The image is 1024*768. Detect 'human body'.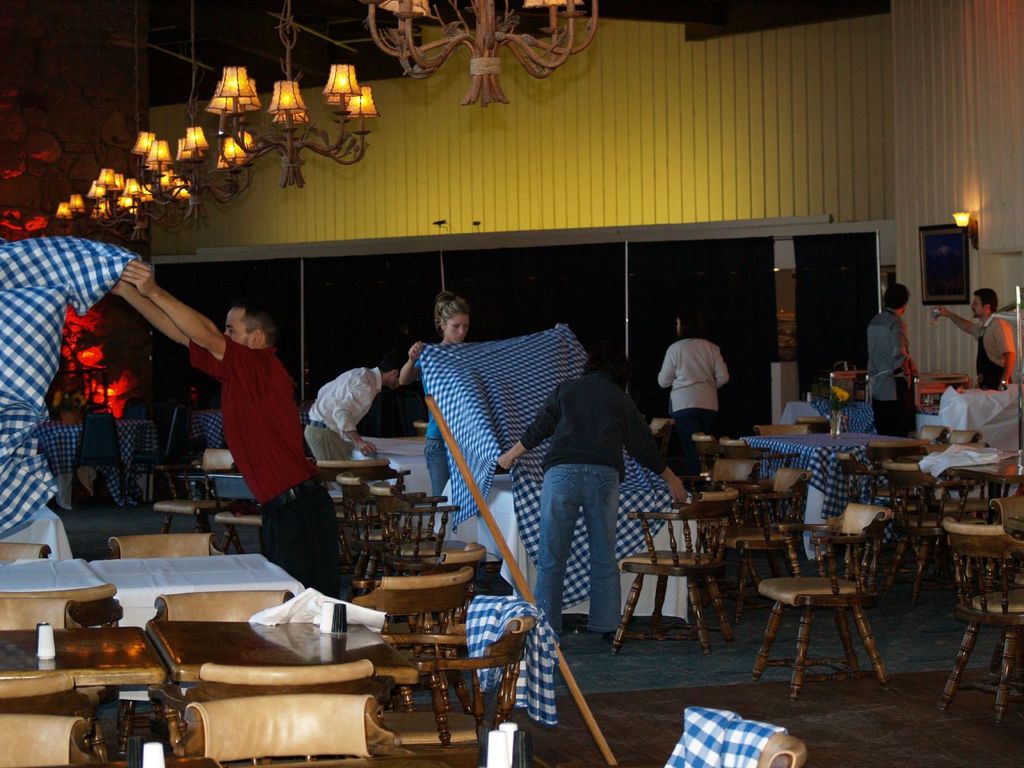
Detection: x1=499 y1=340 x2=686 y2=634.
